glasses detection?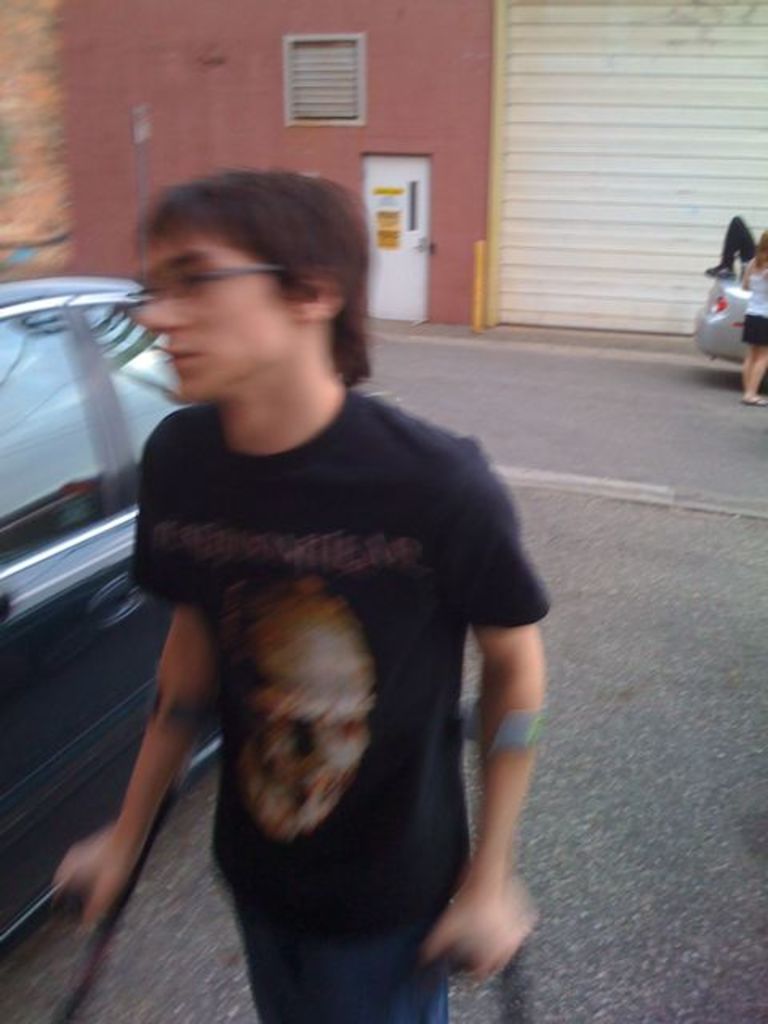
(118,270,285,307)
